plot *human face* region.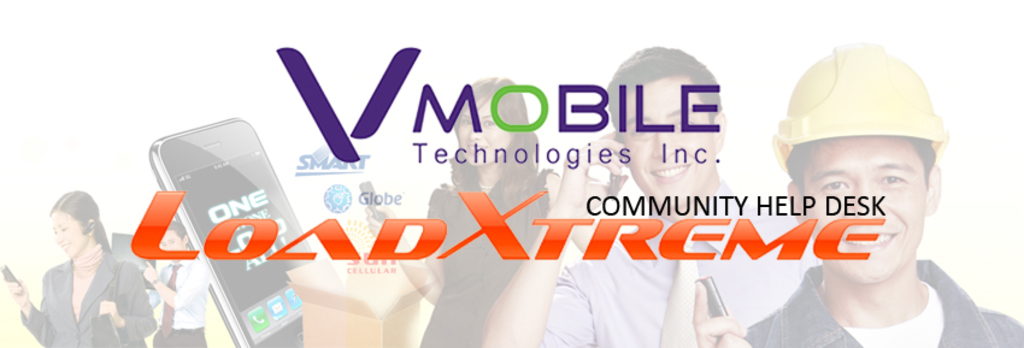
Plotted at crop(47, 211, 83, 259).
